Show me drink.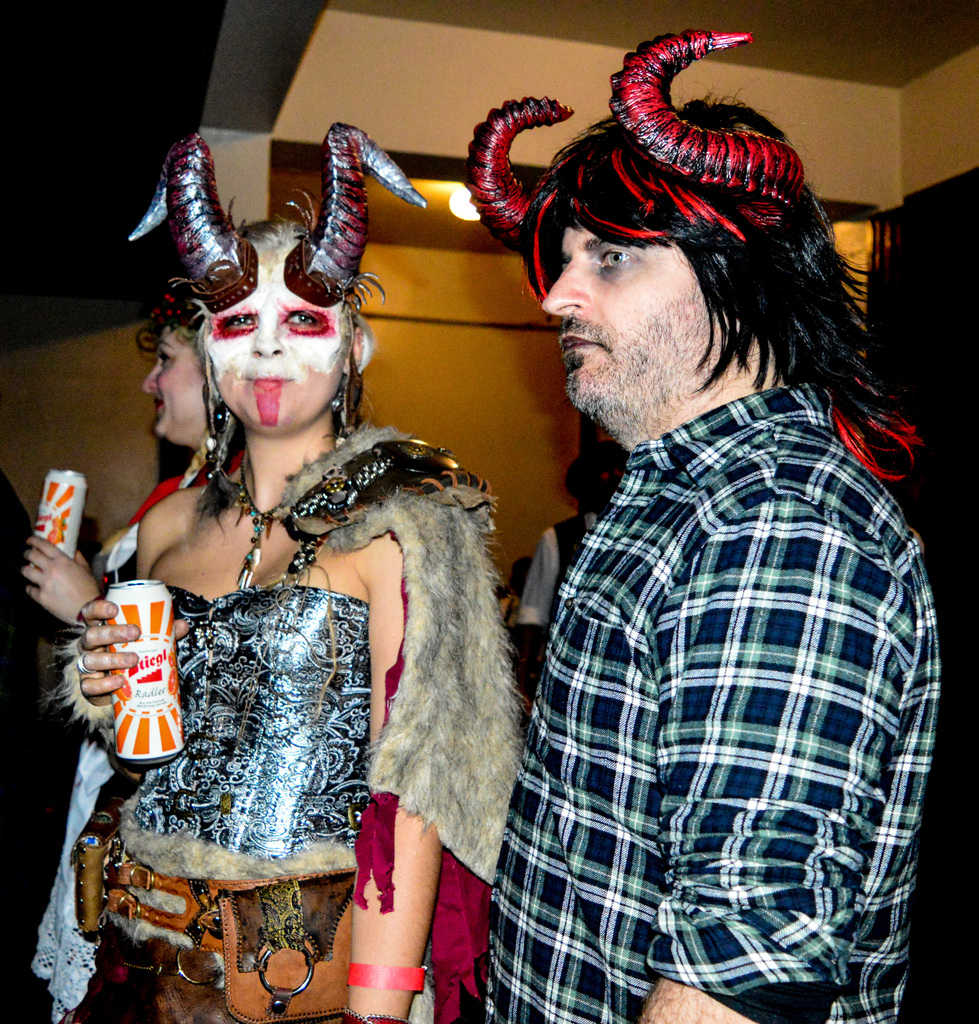
drink is here: box=[91, 589, 191, 785].
